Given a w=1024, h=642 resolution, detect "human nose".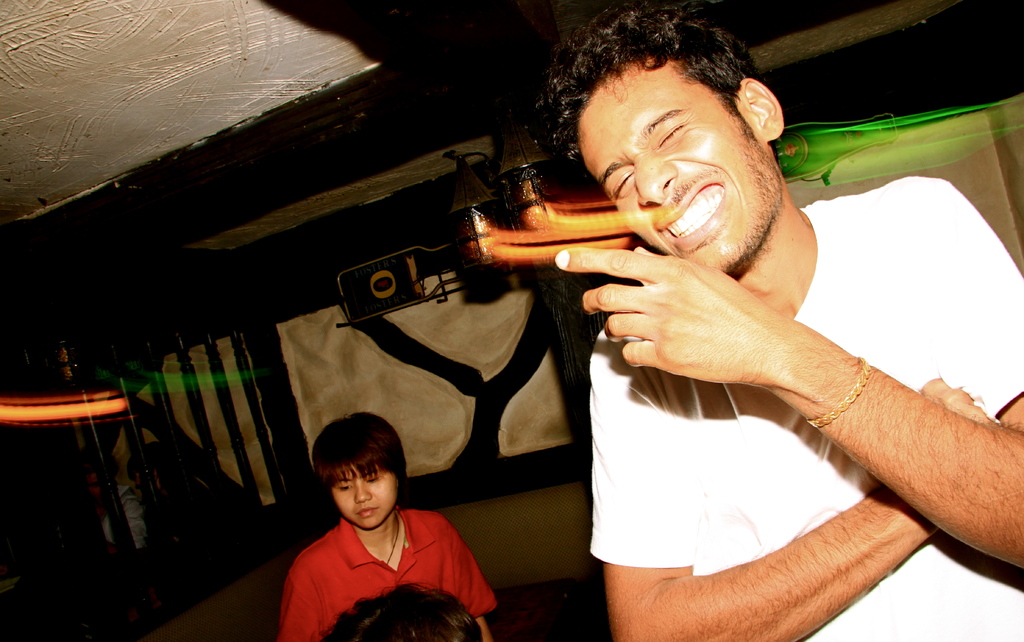
(x1=355, y1=481, x2=374, y2=501).
